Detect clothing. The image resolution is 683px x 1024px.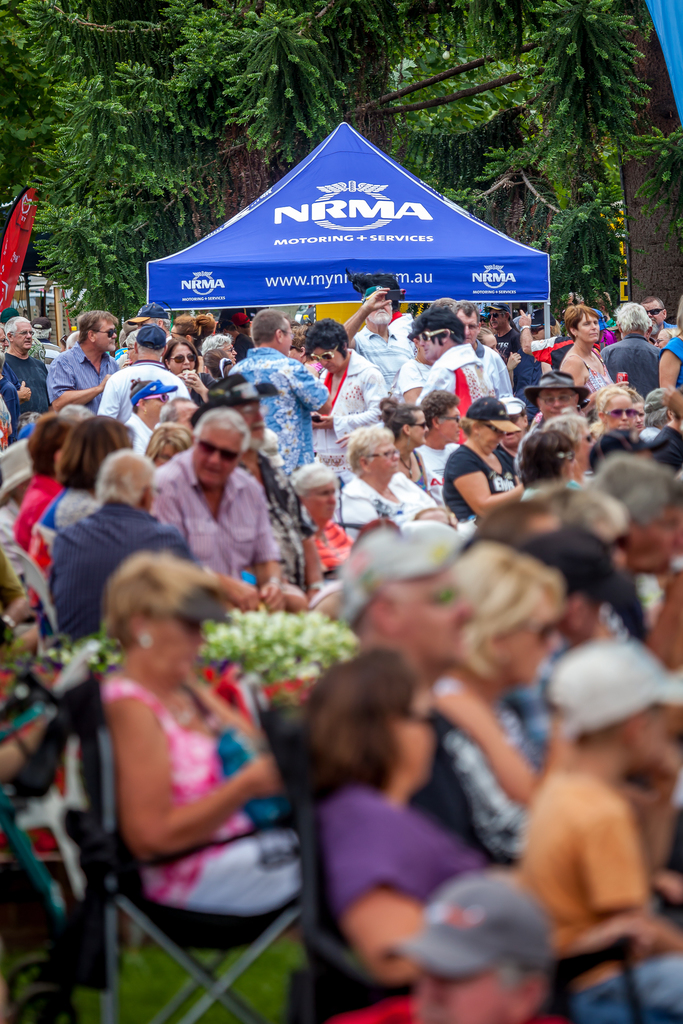
BBox(129, 410, 157, 460).
